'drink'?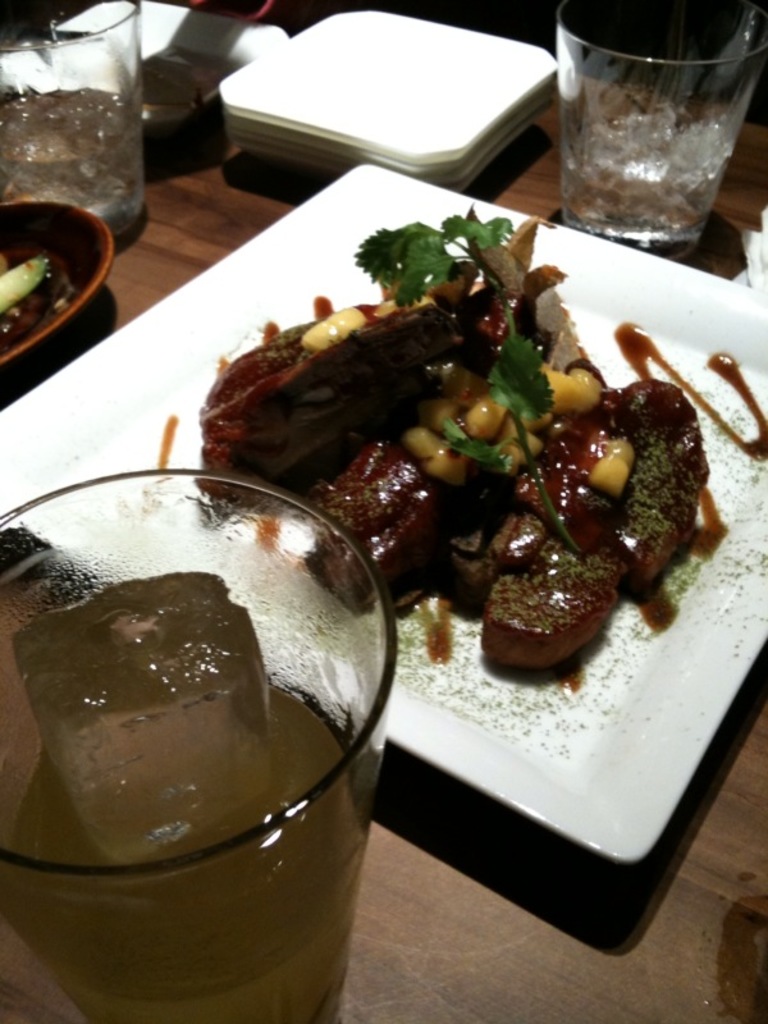
(0,457,389,1023)
